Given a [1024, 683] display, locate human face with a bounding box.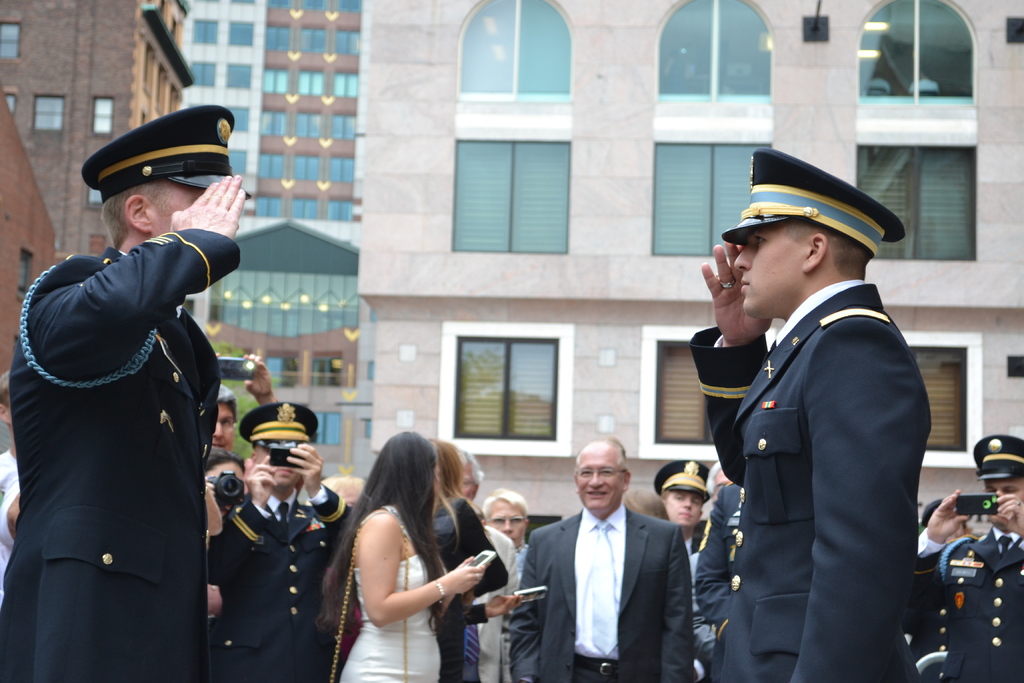
Located: <box>150,186,202,234</box>.
